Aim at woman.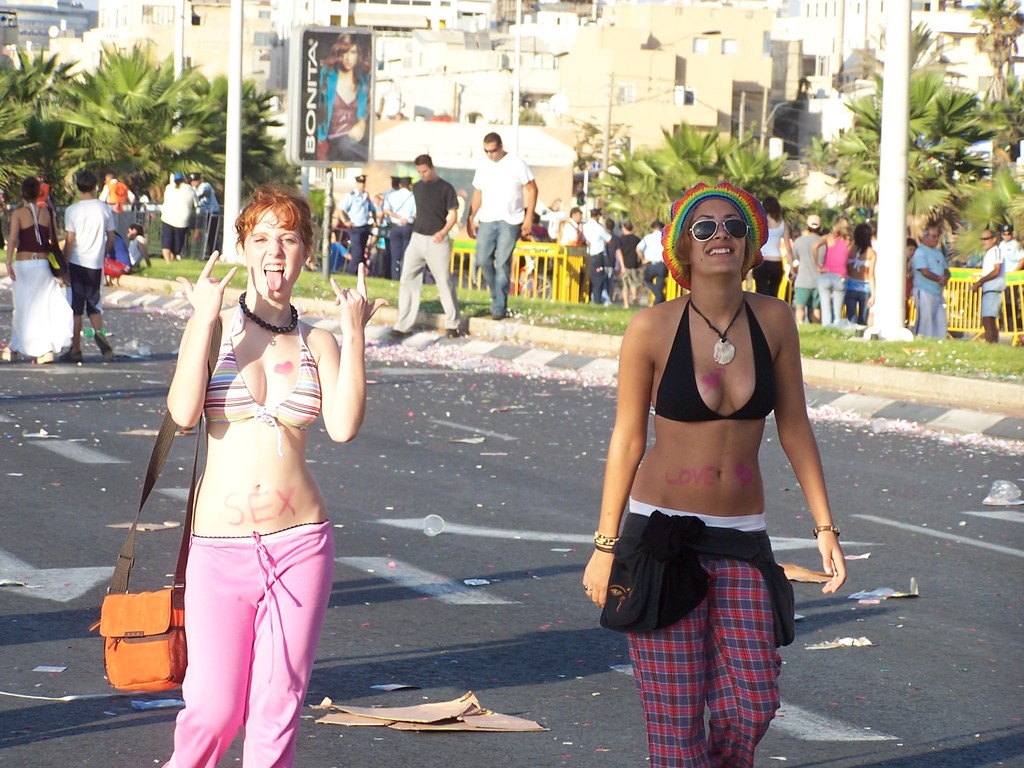
Aimed at (left=574, top=183, right=842, bottom=767).
